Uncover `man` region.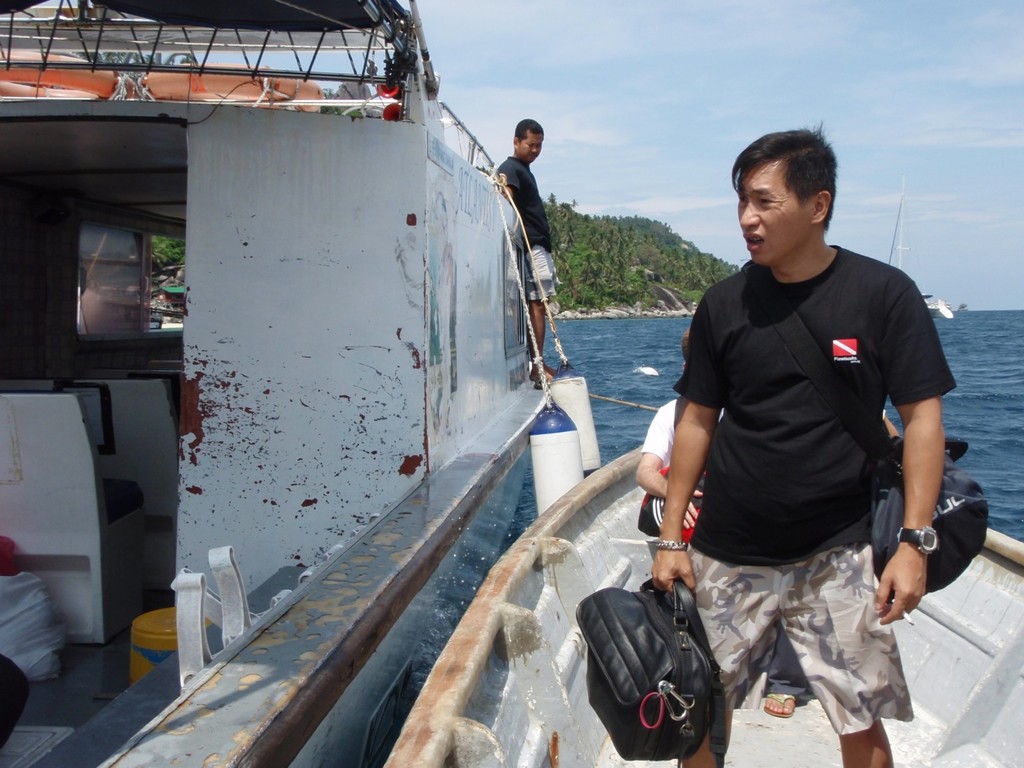
Uncovered: left=649, top=123, right=949, bottom=746.
